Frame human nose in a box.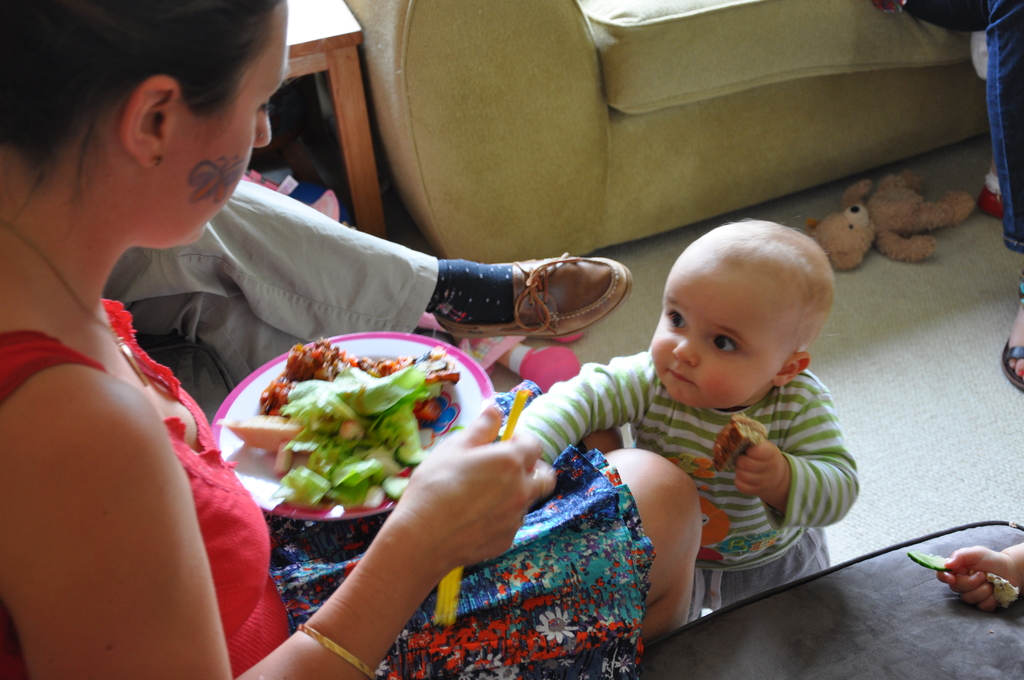
(671, 334, 698, 371).
